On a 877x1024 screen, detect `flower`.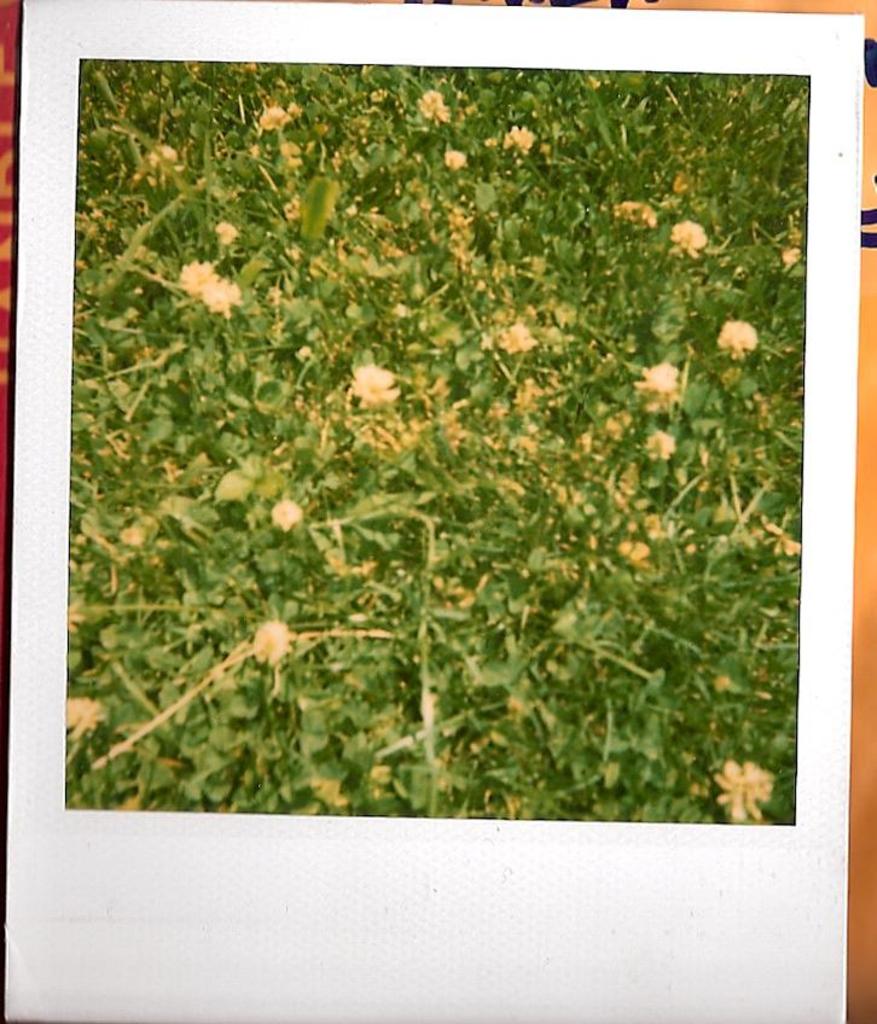
left=715, top=755, right=778, bottom=824.
